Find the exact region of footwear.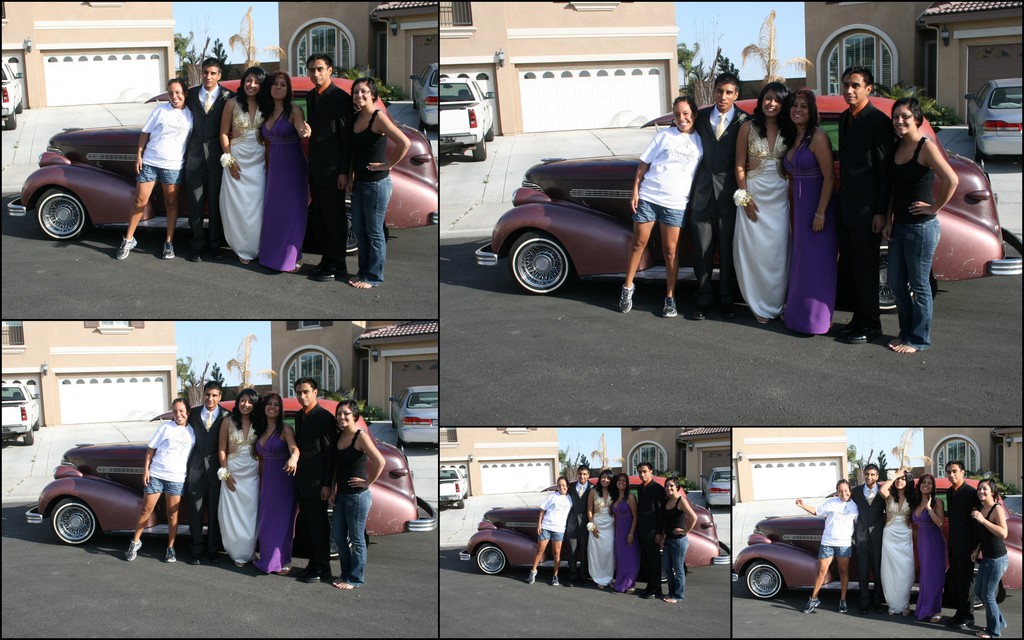
Exact region: box(301, 573, 321, 581).
